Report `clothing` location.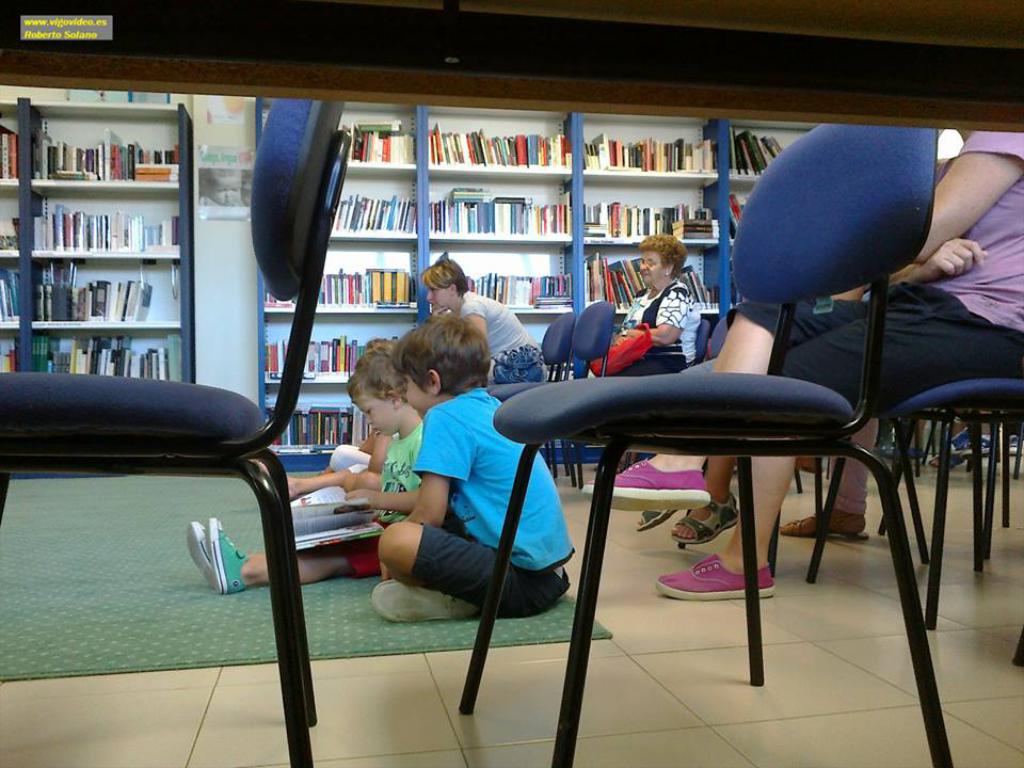
Report: x1=450 y1=284 x2=537 y2=387.
